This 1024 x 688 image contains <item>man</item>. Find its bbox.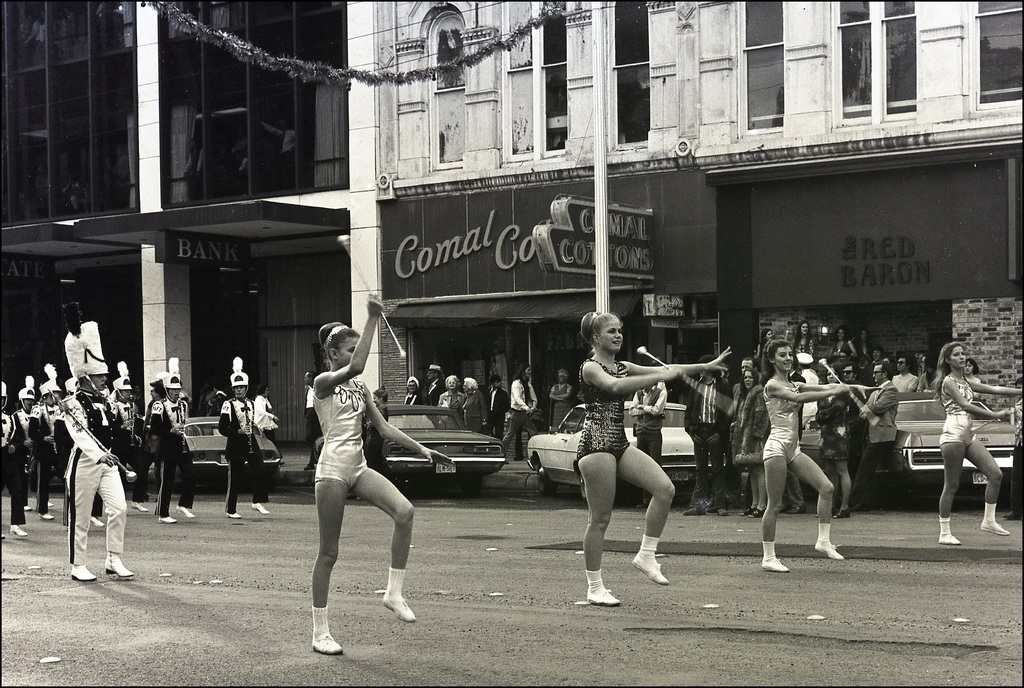
bbox=[485, 375, 509, 440].
